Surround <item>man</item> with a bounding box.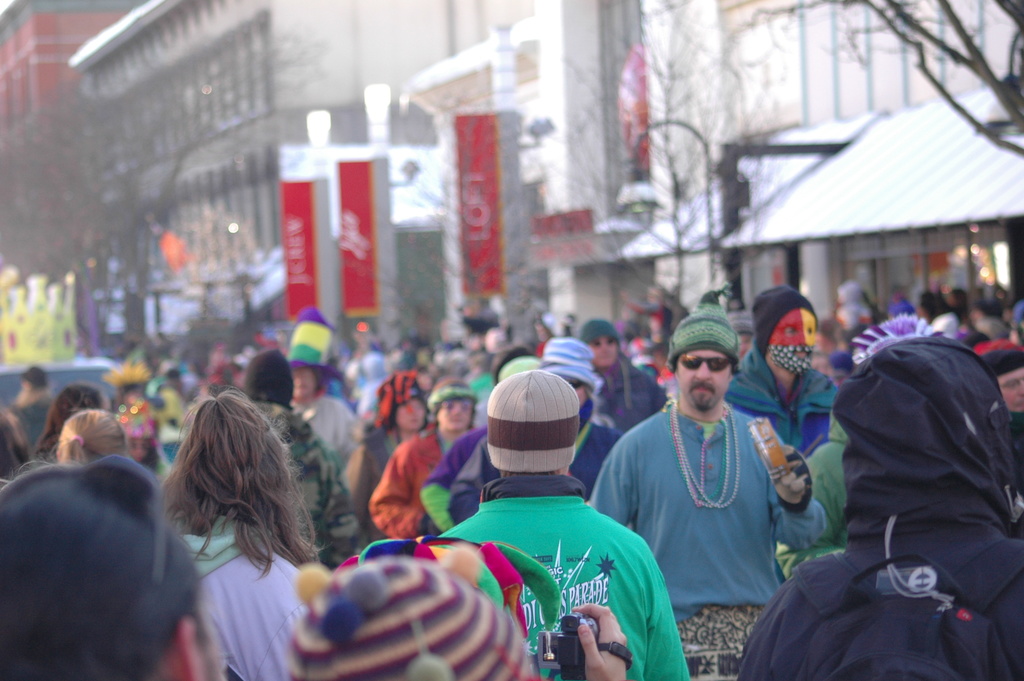
720/285/838/457.
